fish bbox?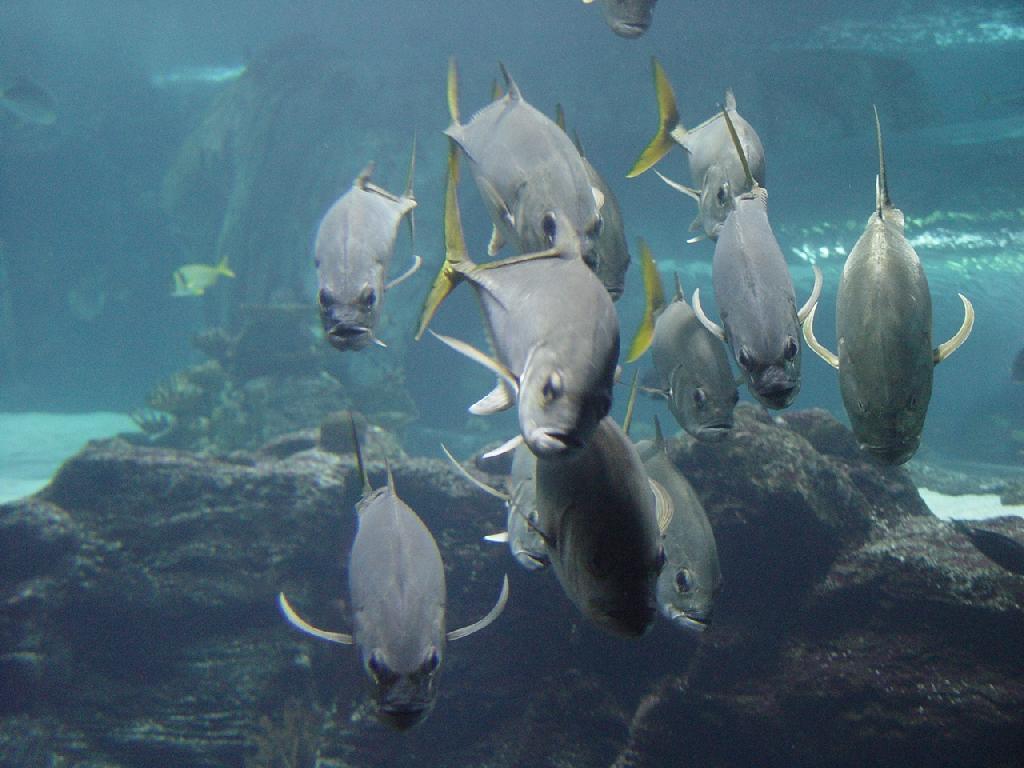
(282,456,483,740)
